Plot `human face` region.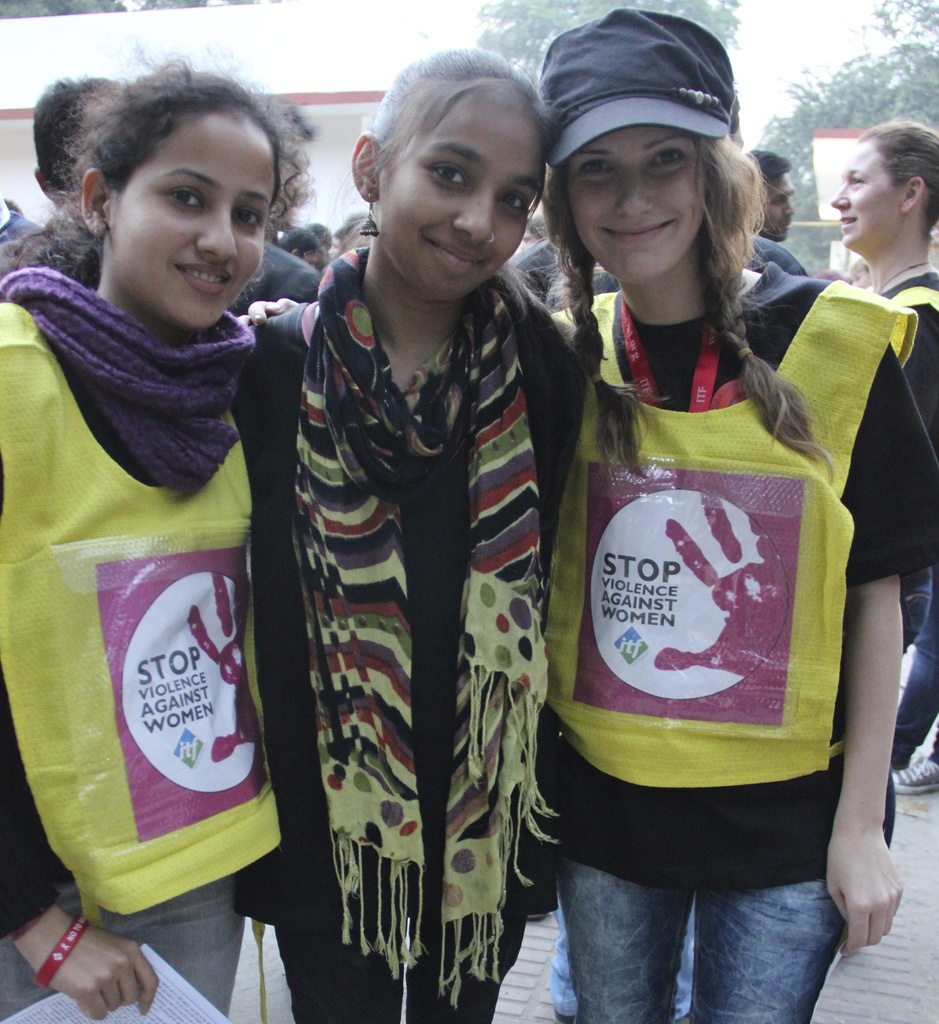
Plotted at detection(373, 84, 544, 298).
